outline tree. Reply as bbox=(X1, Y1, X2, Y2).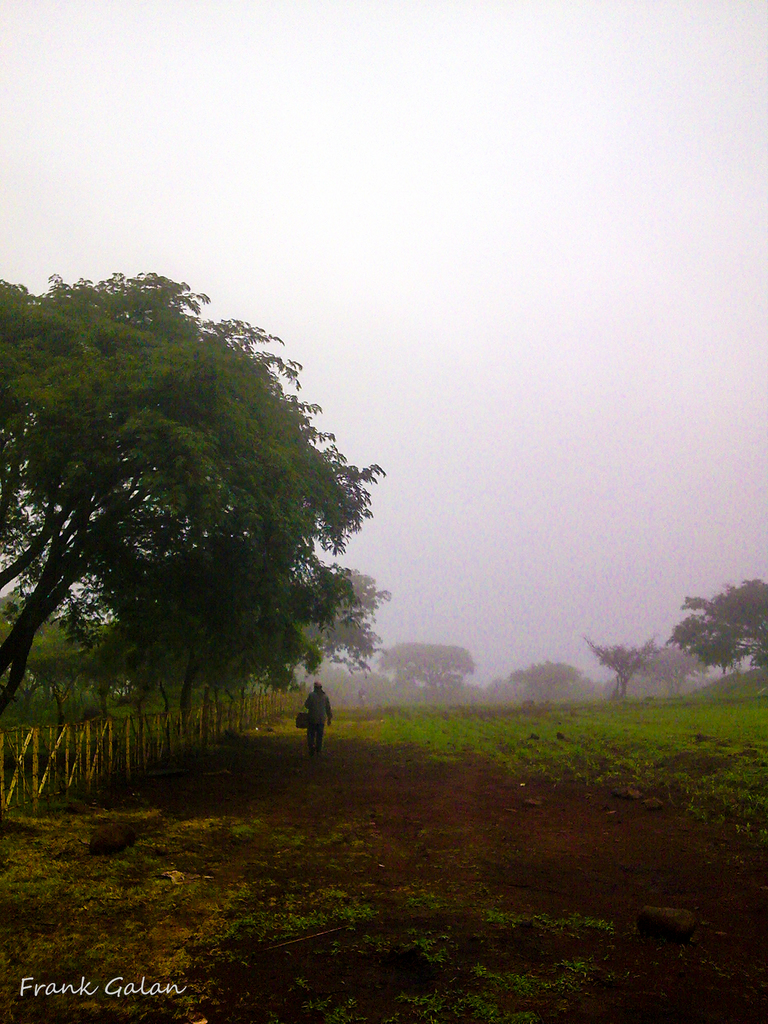
bbox=(672, 612, 733, 676).
